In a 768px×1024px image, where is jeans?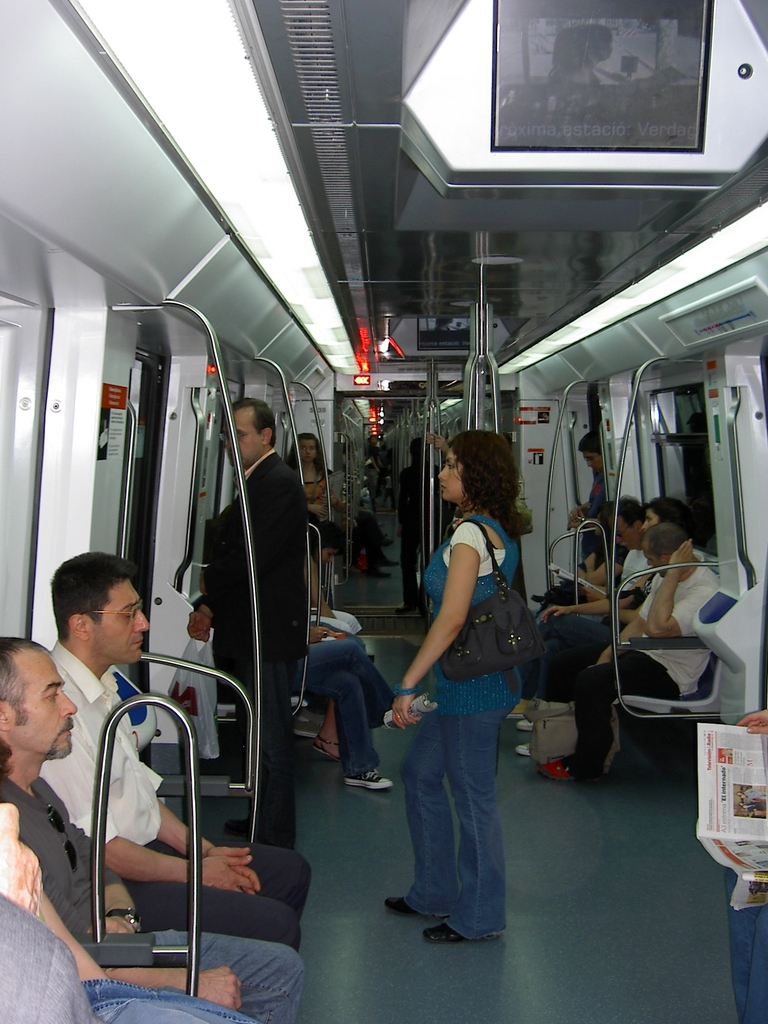
531:599:632:705.
